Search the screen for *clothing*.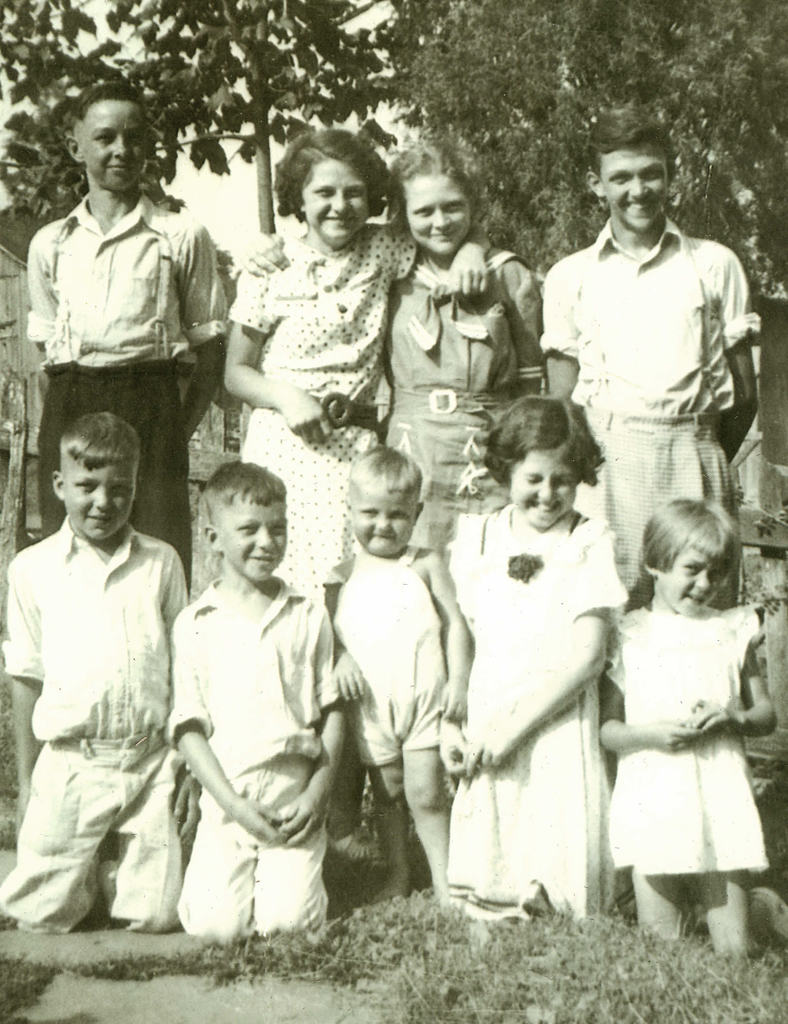
Found at rect(14, 471, 191, 939).
